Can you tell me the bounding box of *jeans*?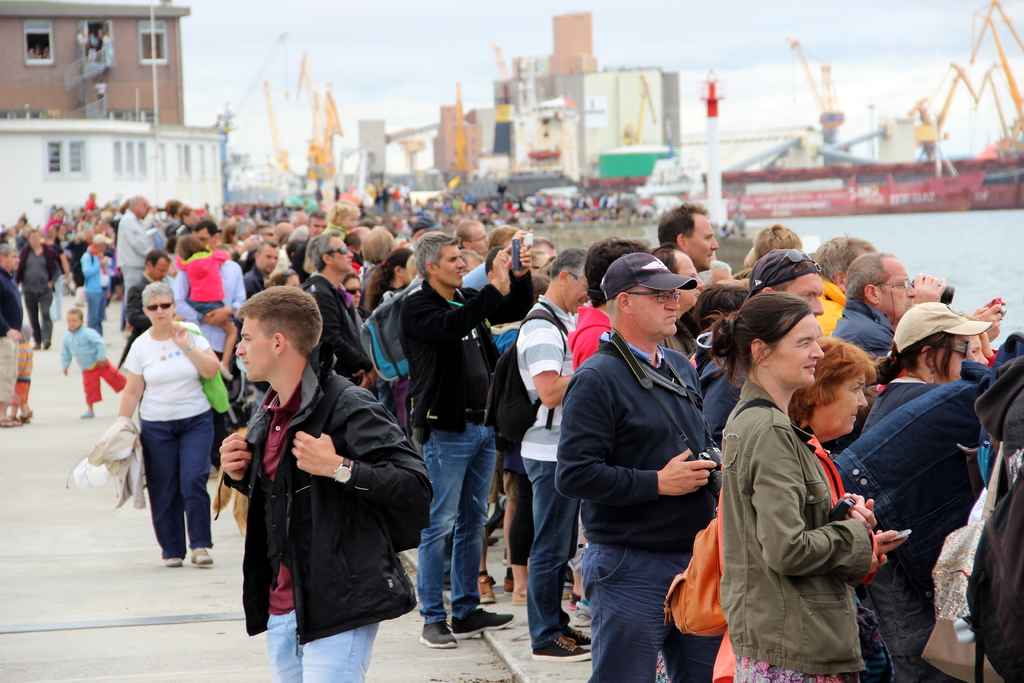
box(262, 608, 379, 682).
